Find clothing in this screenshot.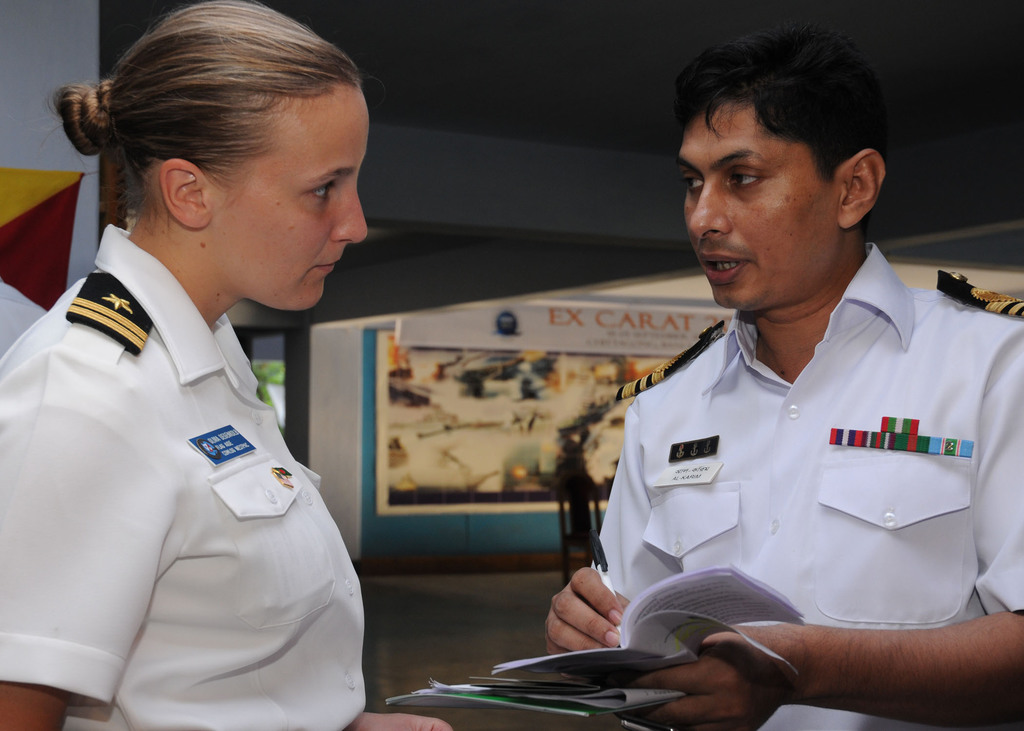
The bounding box for clothing is (12,222,384,702).
